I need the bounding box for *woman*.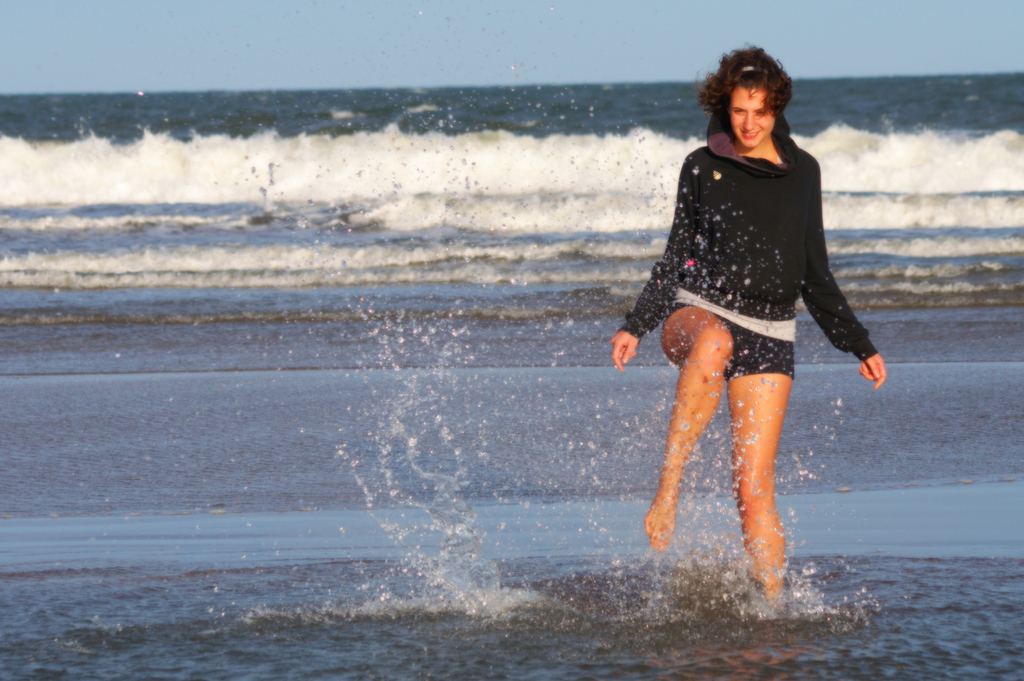
Here it is: left=616, top=91, right=885, bottom=609.
